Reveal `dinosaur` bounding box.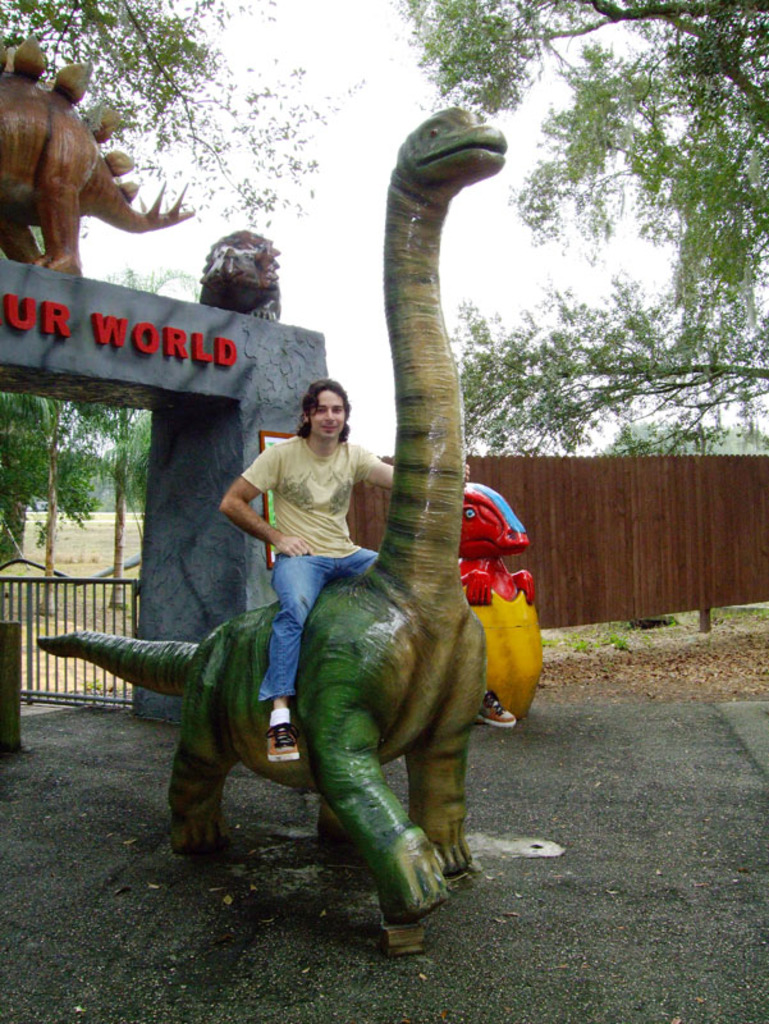
Revealed: [left=38, top=102, right=509, bottom=920].
